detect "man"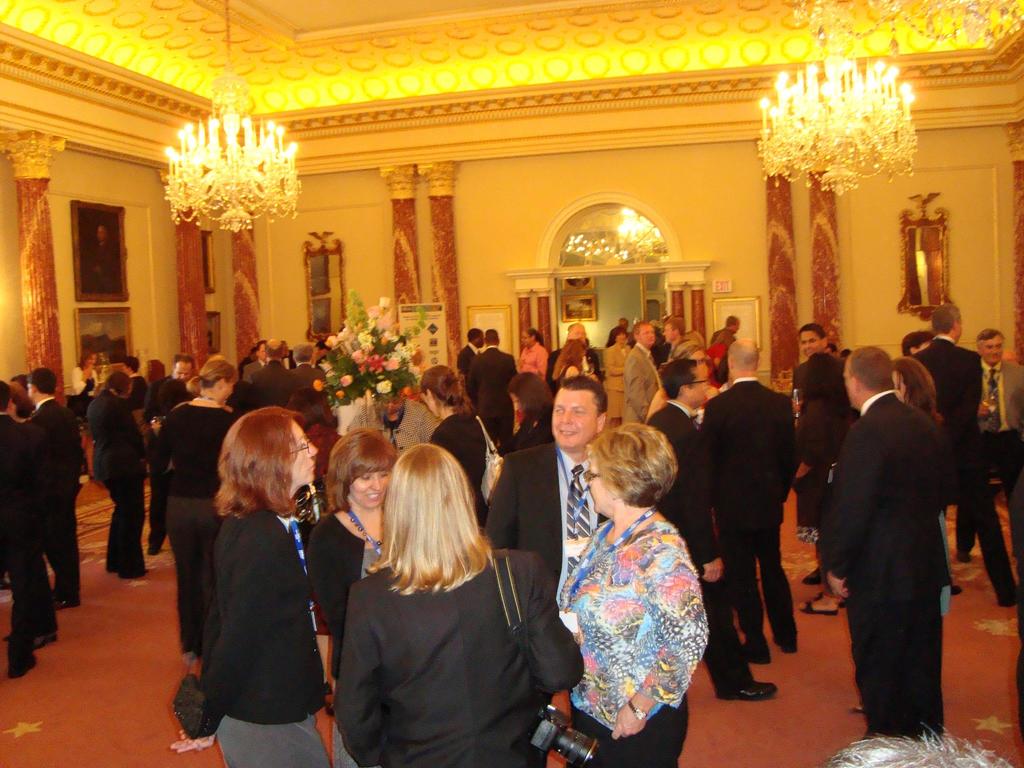
<box>19,372,86,610</box>
